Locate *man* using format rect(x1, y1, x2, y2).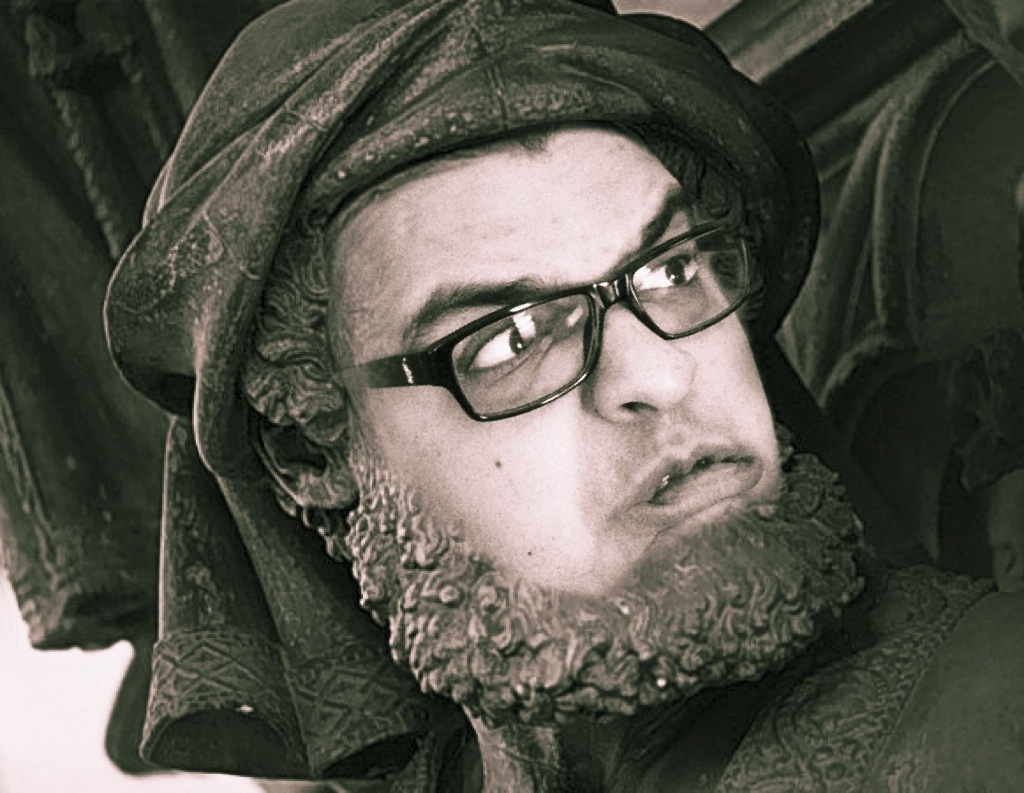
rect(52, 0, 945, 792).
